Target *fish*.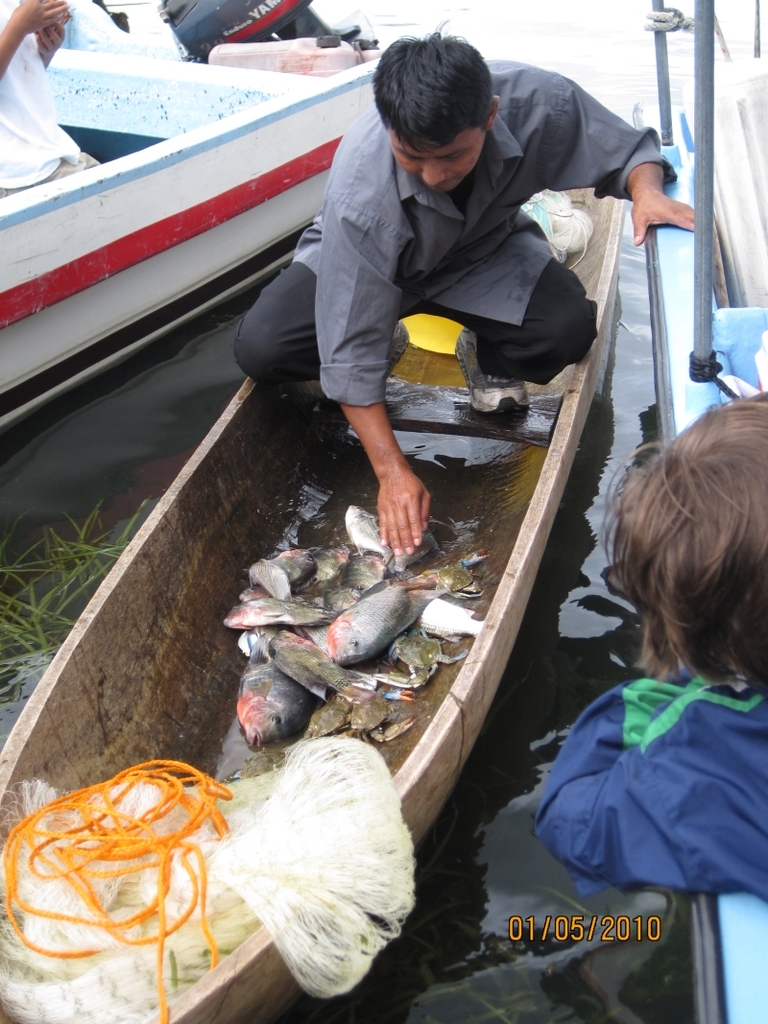
Target region: crop(273, 629, 369, 703).
